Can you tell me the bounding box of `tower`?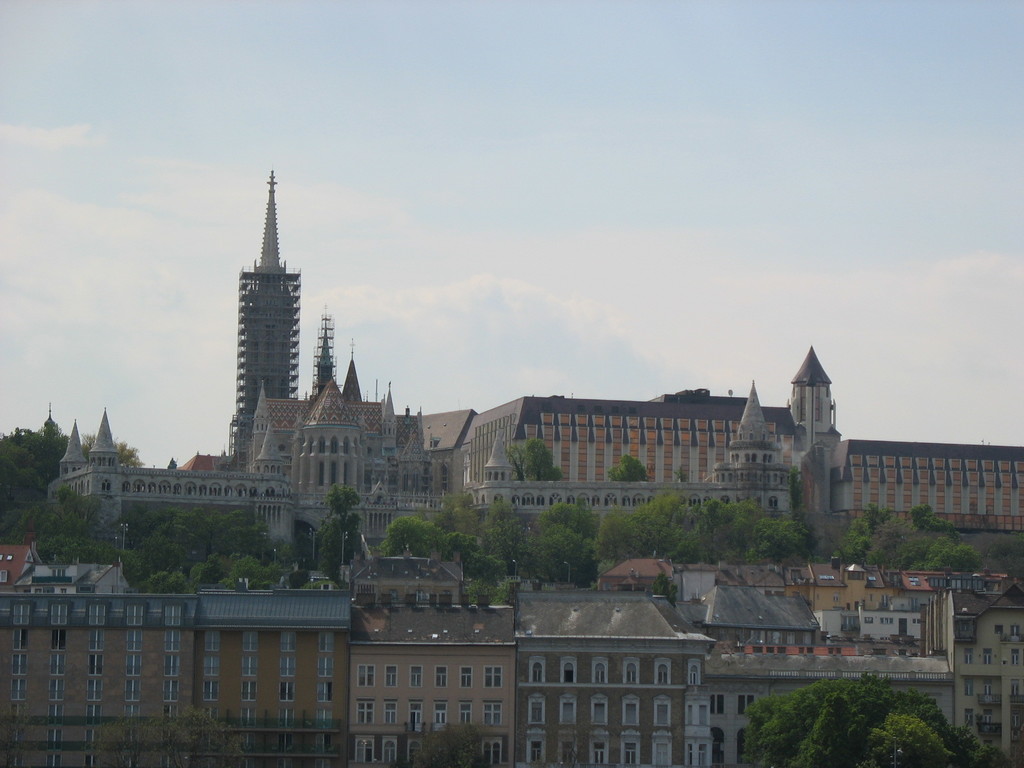
[793, 355, 842, 456].
